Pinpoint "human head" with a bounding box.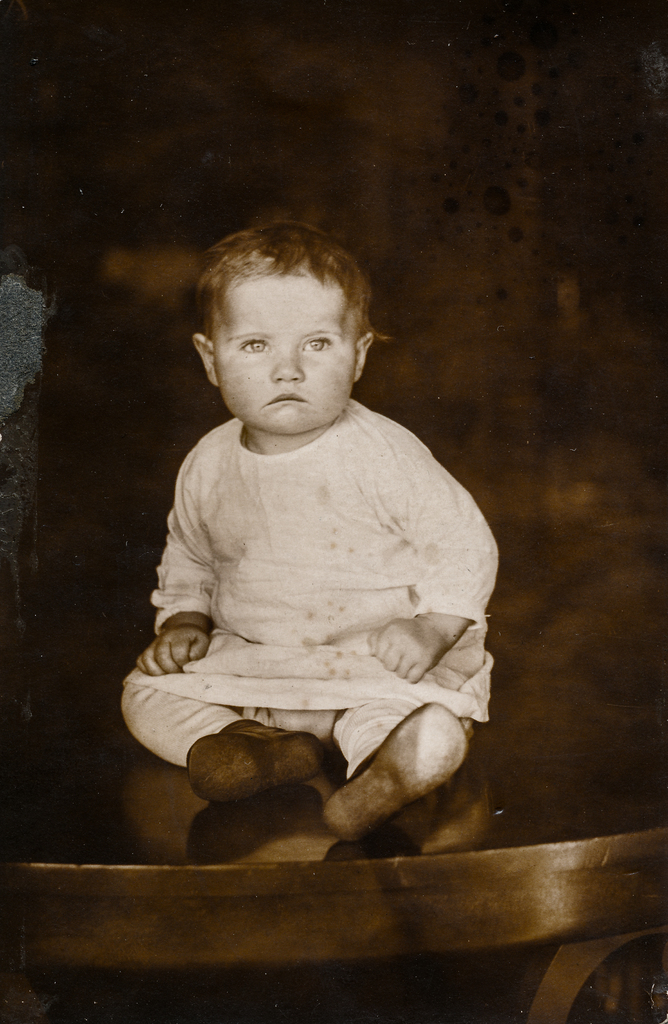
189:220:377:431.
